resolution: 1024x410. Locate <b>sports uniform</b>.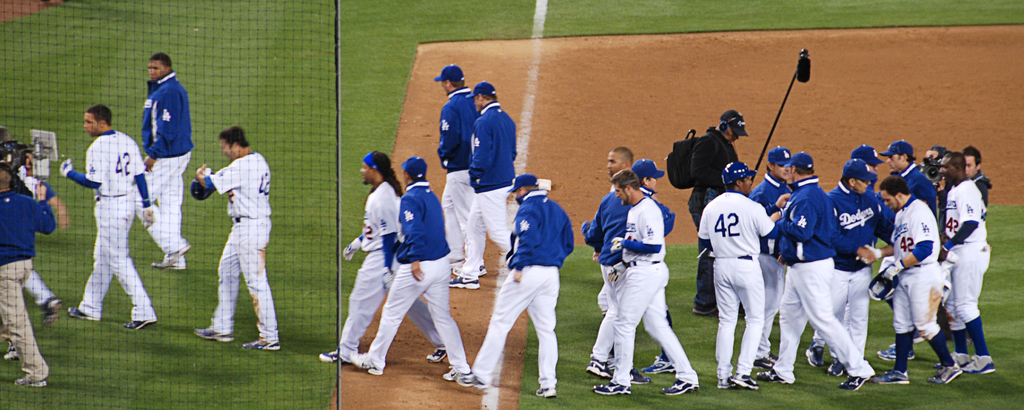
x1=886 y1=199 x2=956 y2=381.
